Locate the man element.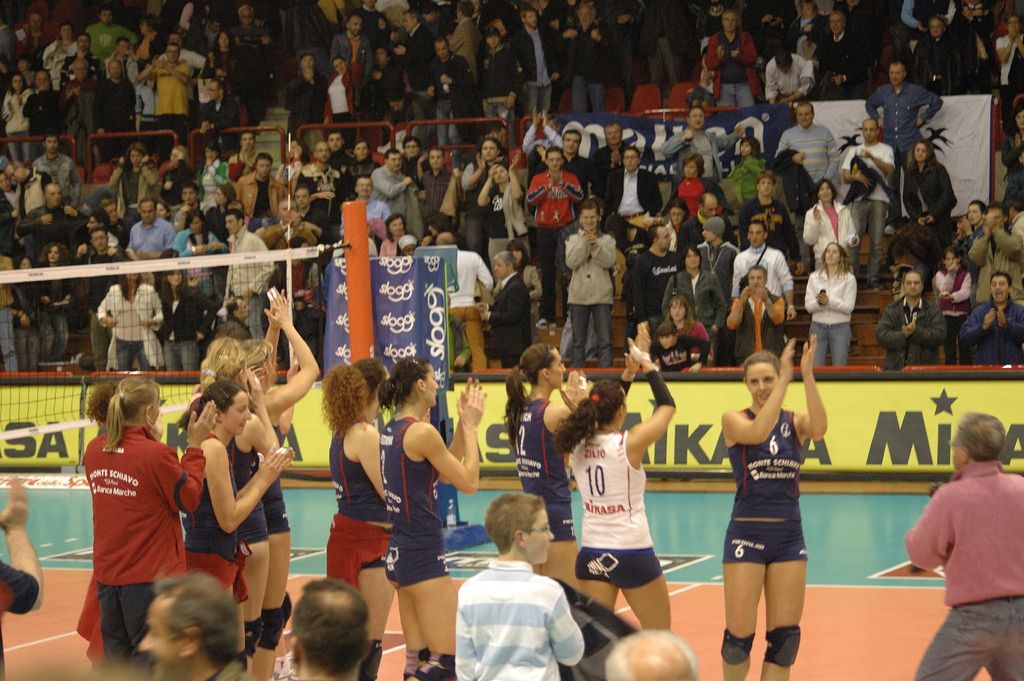
Element bbox: rect(814, 5, 867, 90).
